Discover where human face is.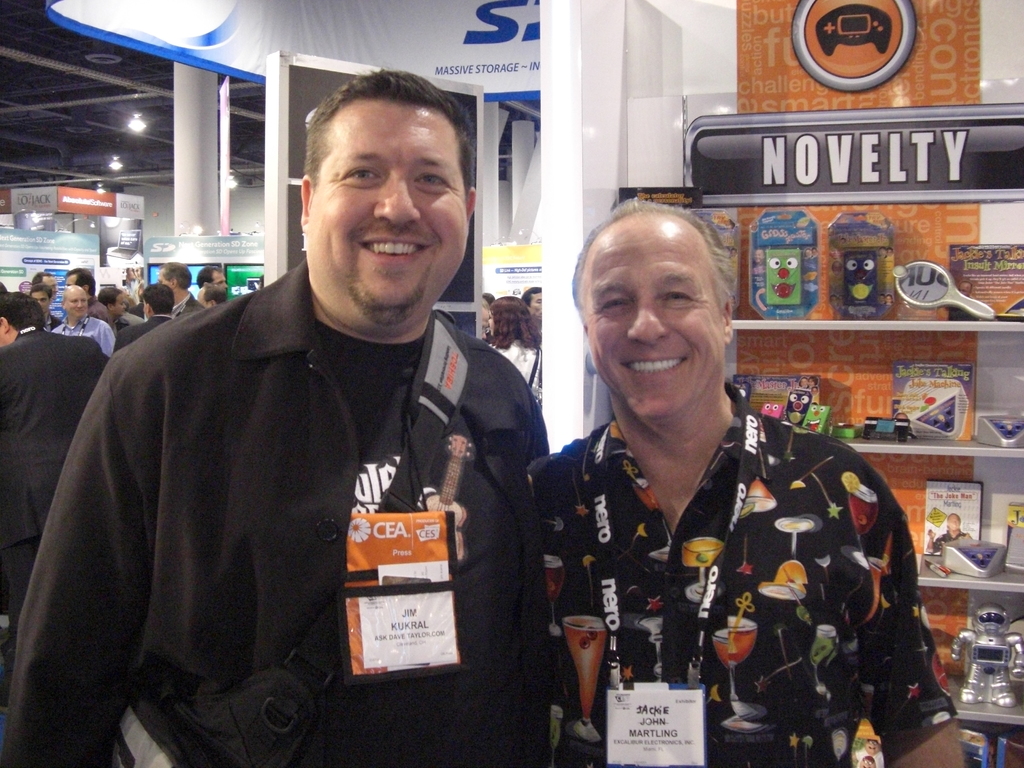
Discovered at 573,212,727,425.
